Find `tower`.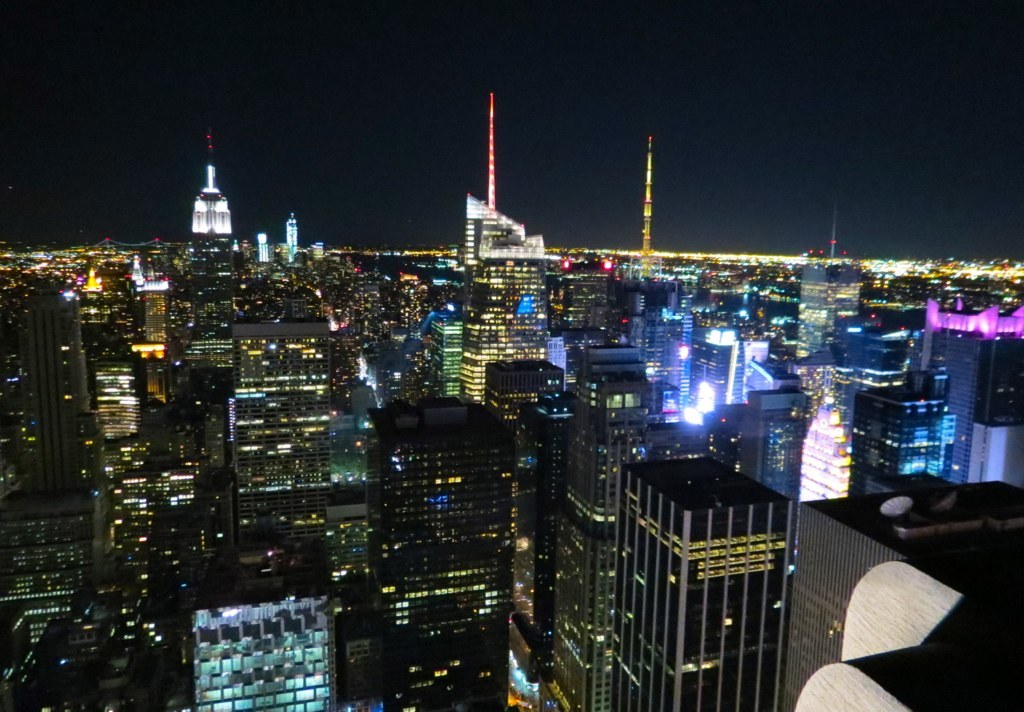
(left=362, top=388, right=520, bottom=711).
